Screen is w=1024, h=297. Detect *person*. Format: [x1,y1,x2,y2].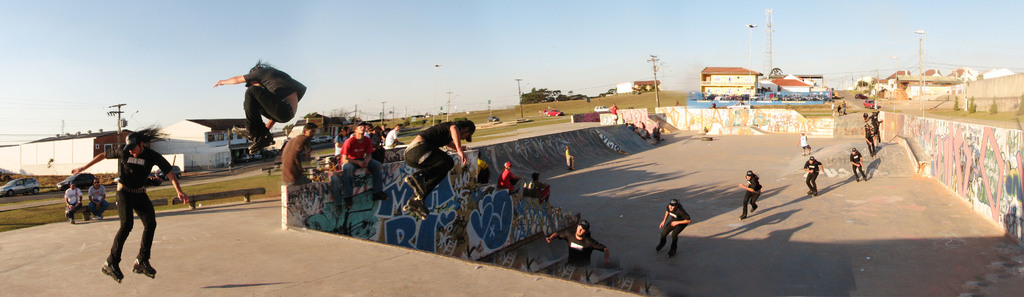
[86,171,114,221].
